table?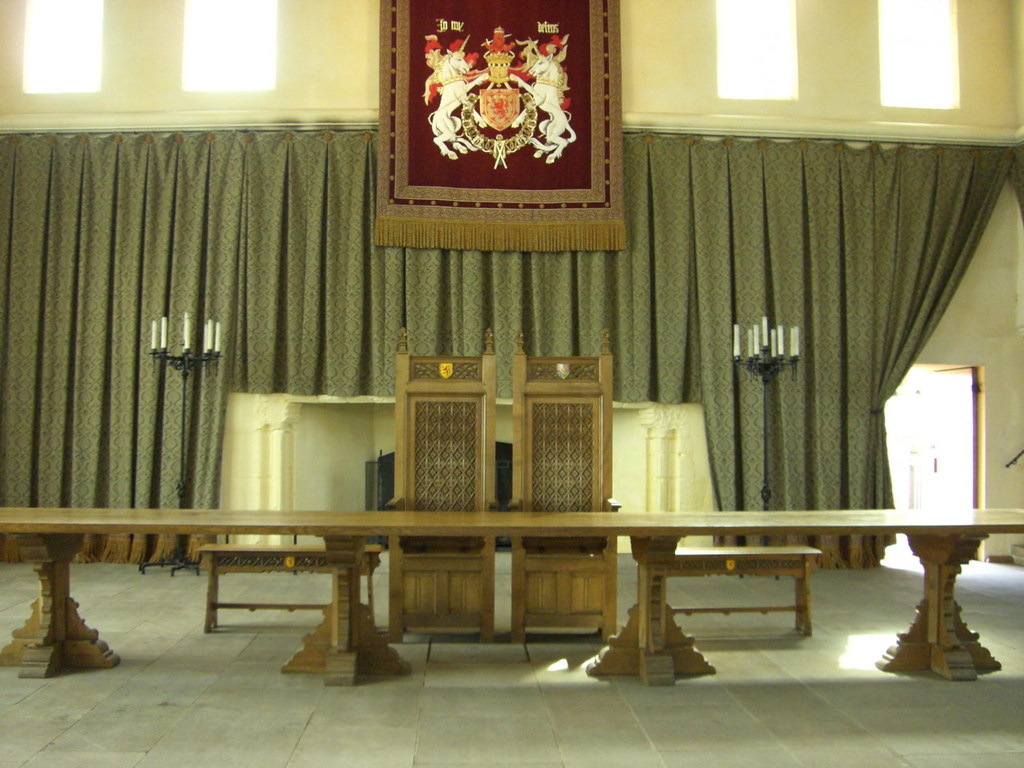
select_region(0, 505, 1023, 677)
